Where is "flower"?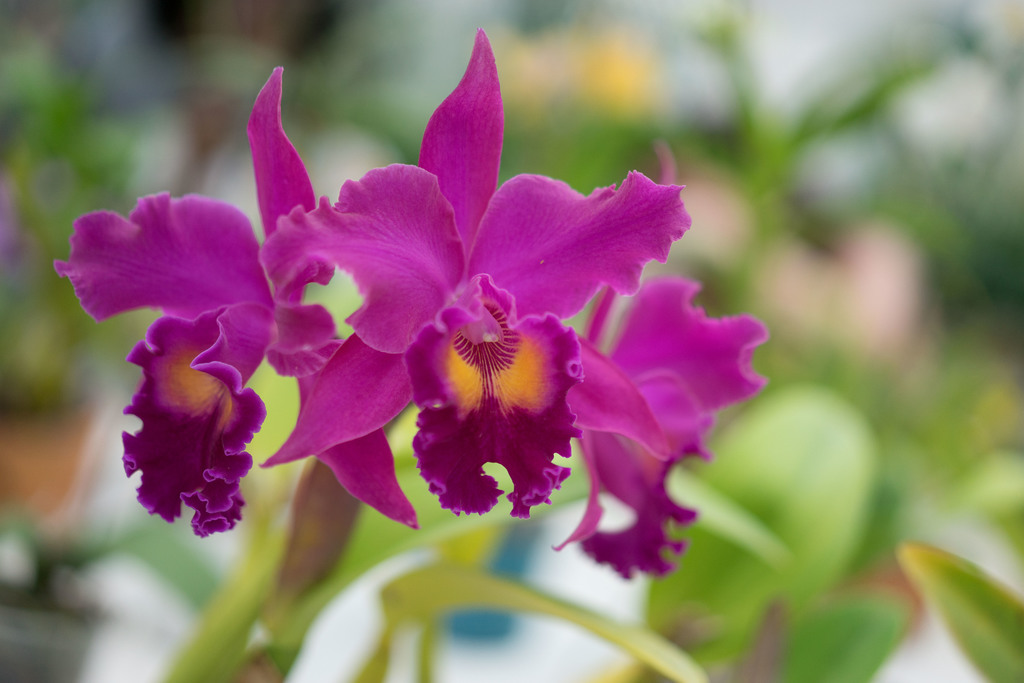
[134, 56, 749, 605].
